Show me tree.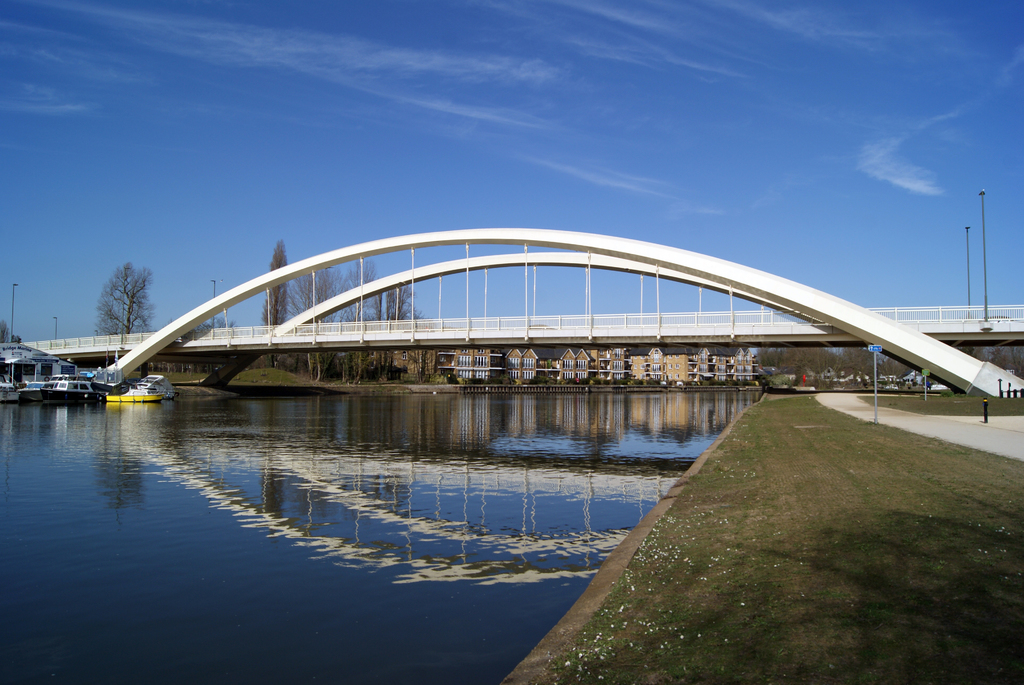
tree is here: [294, 270, 341, 326].
